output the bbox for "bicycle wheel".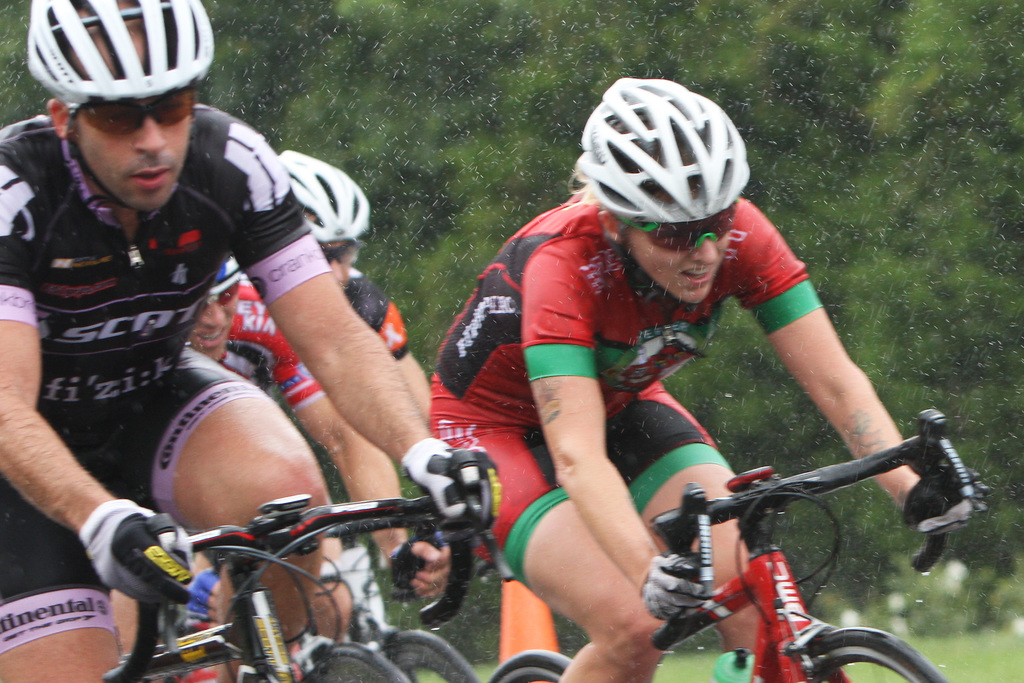
locate(805, 632, 954, 682).
